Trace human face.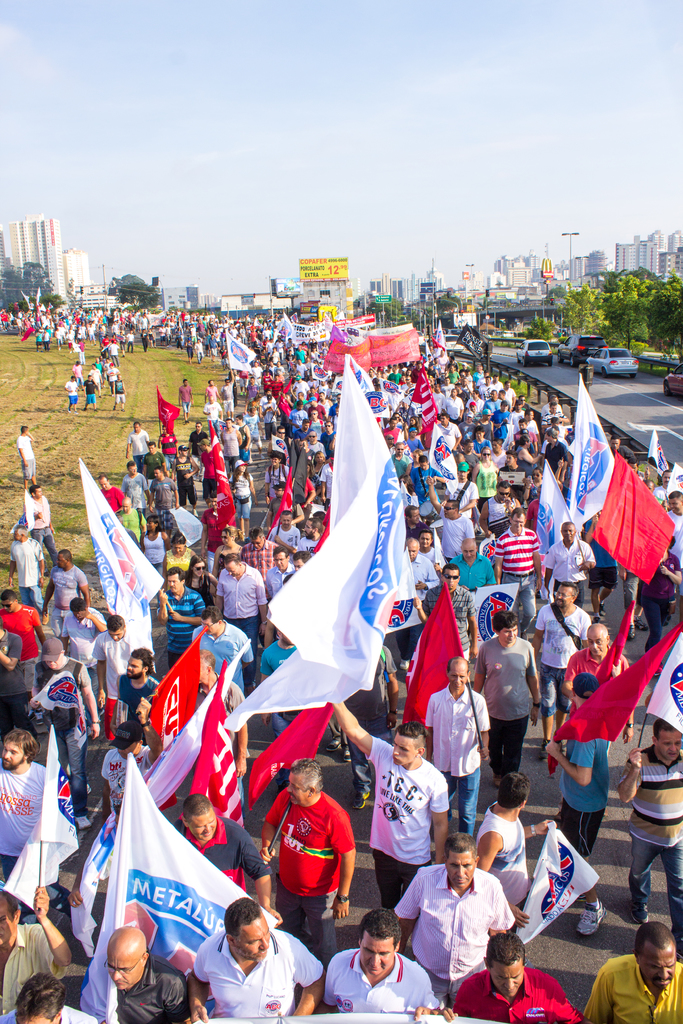
Traced to bbox(273, 552, 289, 570).
